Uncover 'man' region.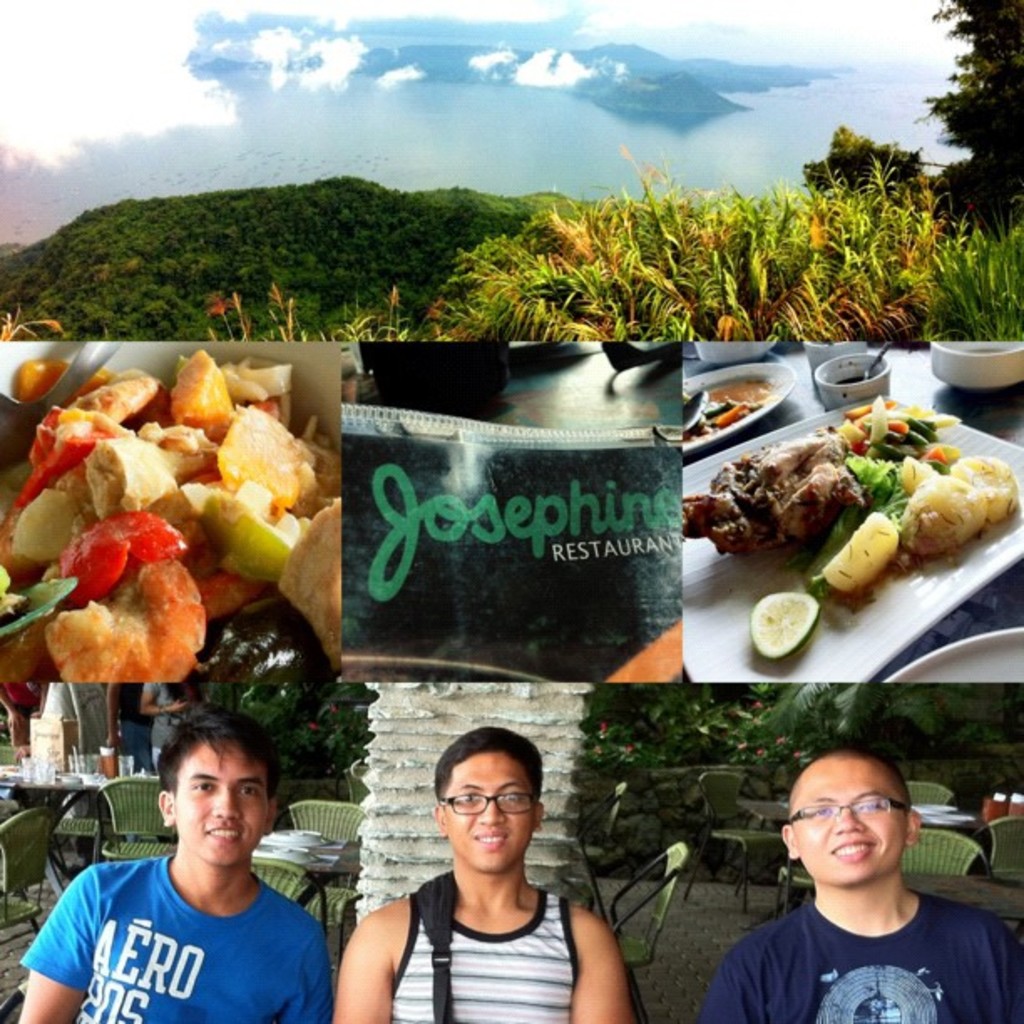
Uncovered: l=7, t=709, r=330, b=1022.
